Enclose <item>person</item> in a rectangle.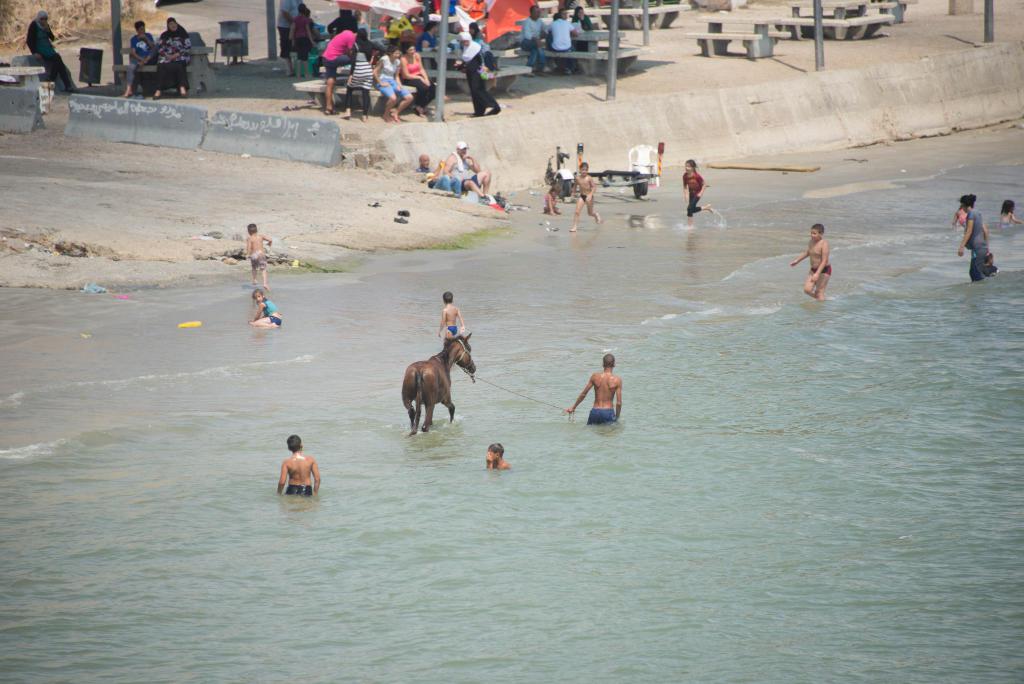
[left=414, top=152, right=431, bottom=173].
